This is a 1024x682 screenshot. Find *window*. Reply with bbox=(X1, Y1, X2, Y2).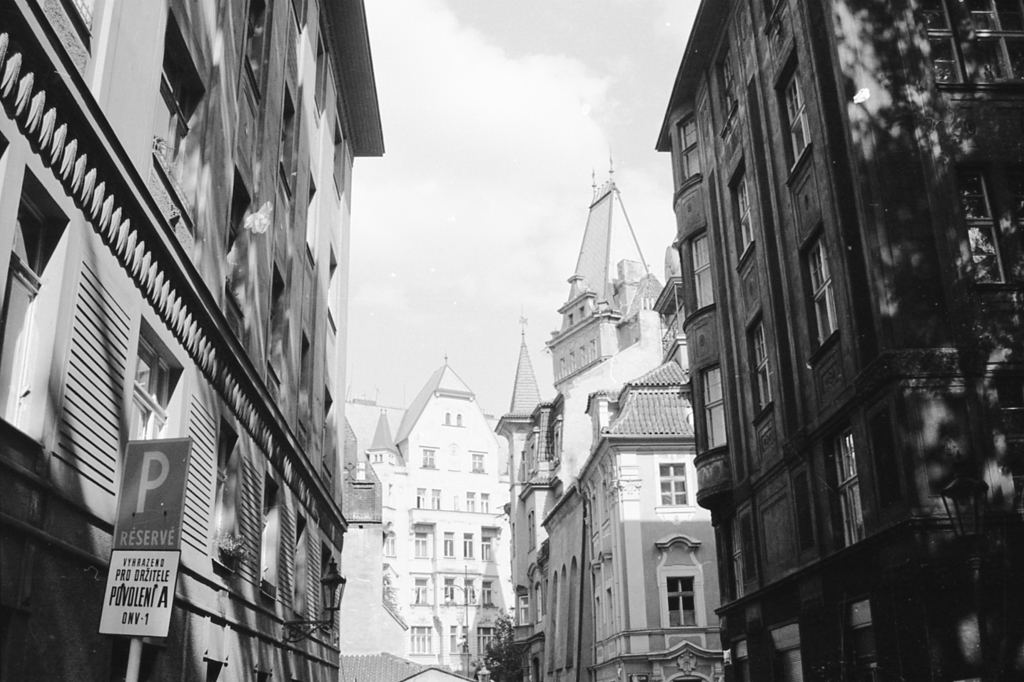
bbox=(481, 490, 492, 512).
